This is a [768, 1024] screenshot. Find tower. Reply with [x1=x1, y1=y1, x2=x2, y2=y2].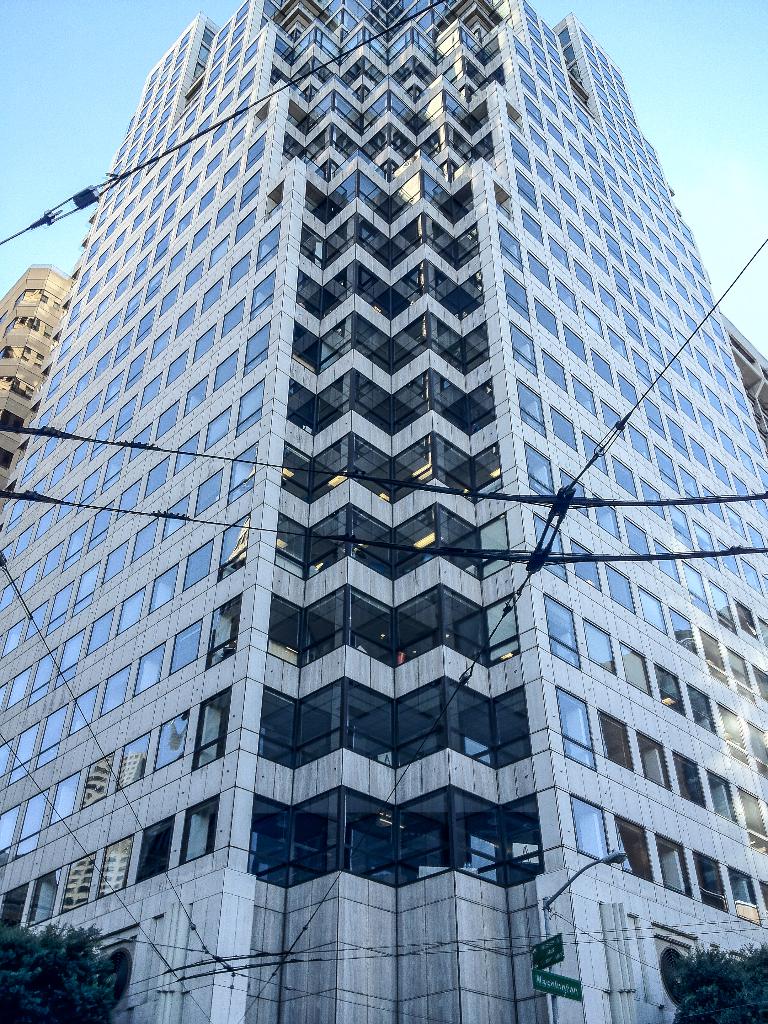
[x1=26, y1=0, x2=754, y2=948].
